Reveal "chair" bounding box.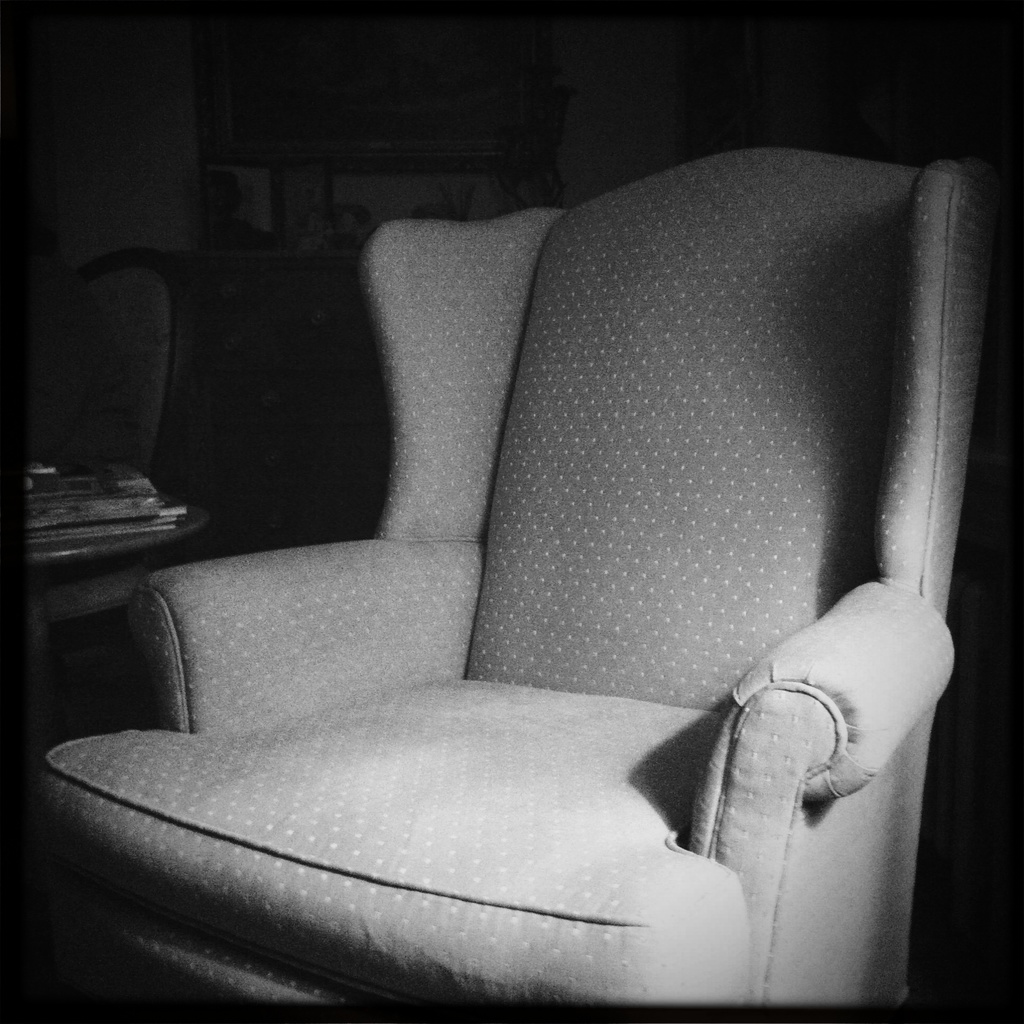
Revealed: 0 246 200 778.
